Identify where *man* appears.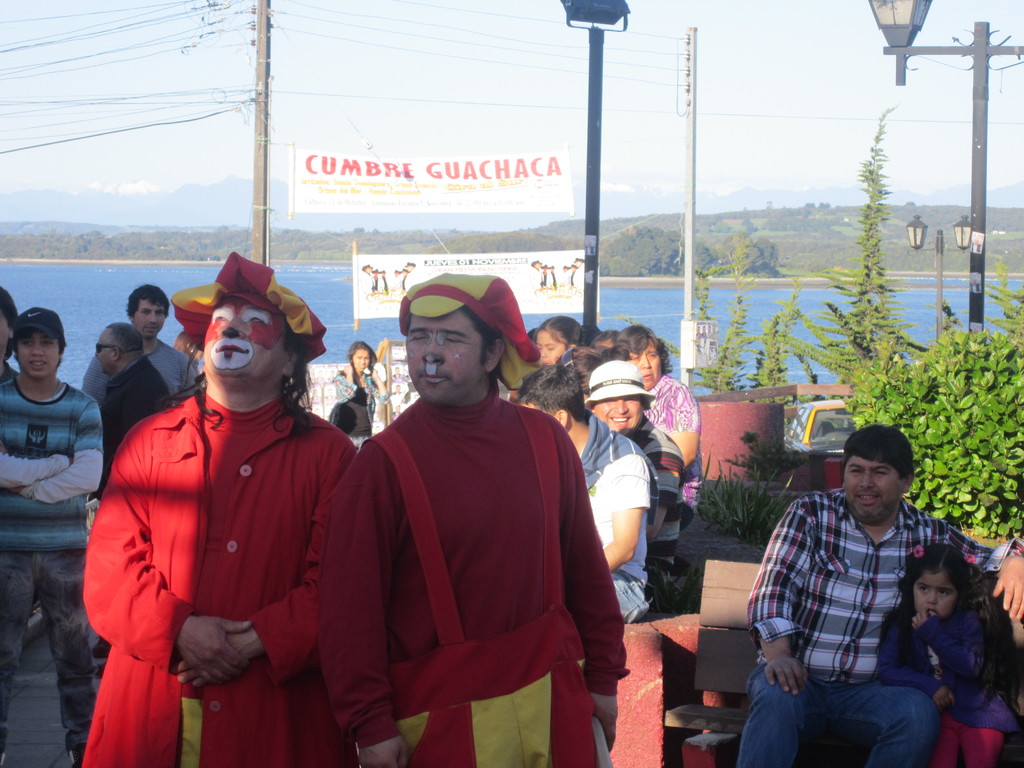
Appears at box=[315, 273, 637, 767].
